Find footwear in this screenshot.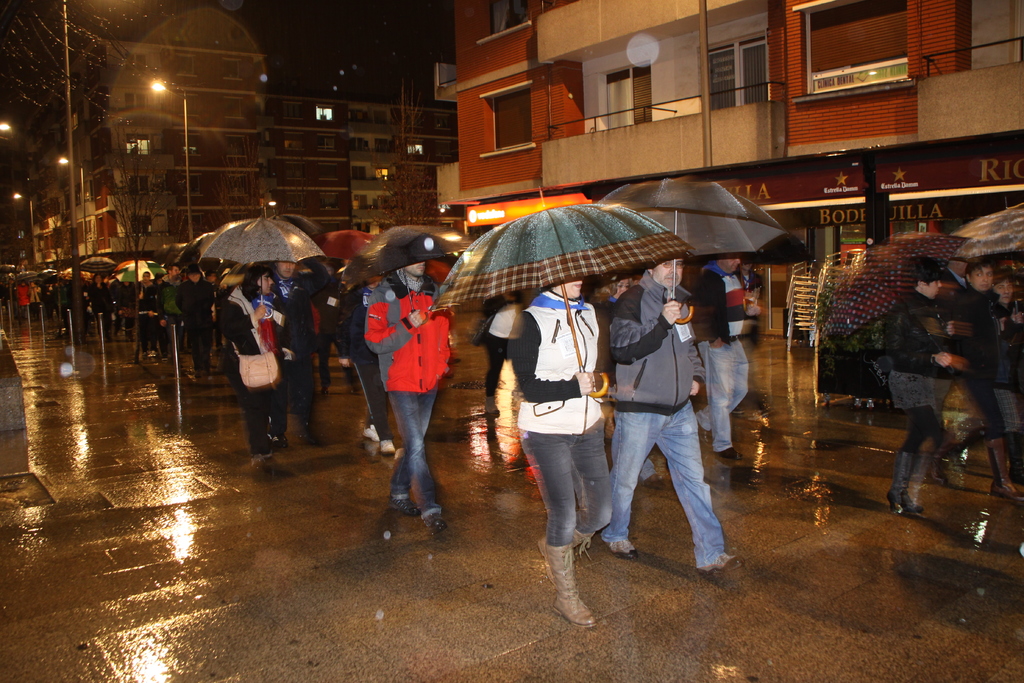
The bounding box for footwear is box(612, 539, 641, 557).
